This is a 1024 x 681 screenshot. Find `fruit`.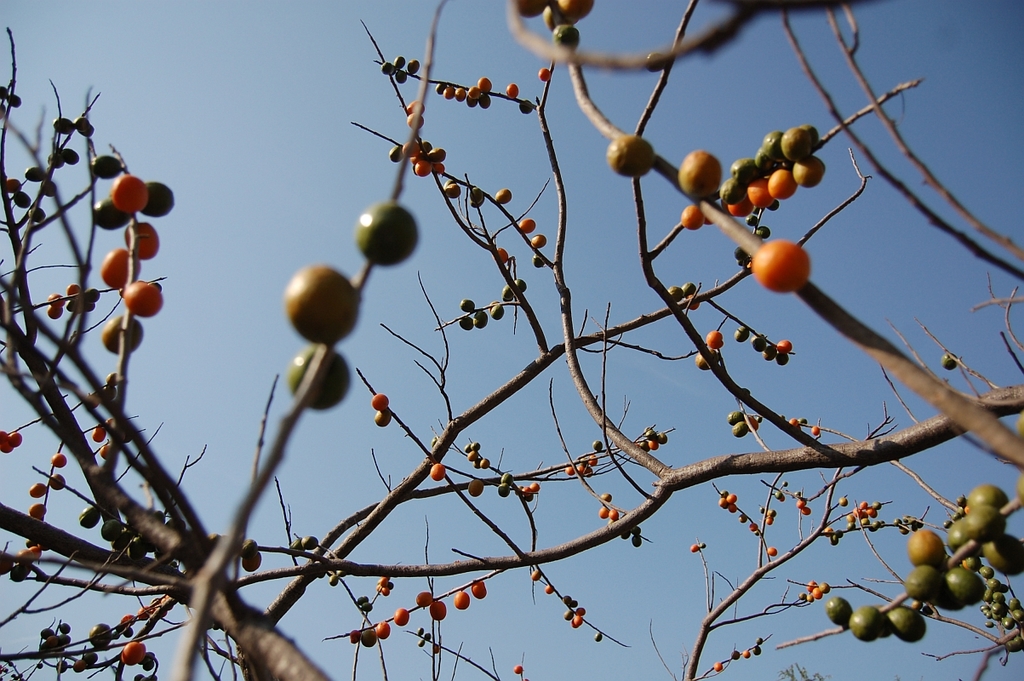
Bounding box: [x1=678, y1=150, x2=722, y2=206].
